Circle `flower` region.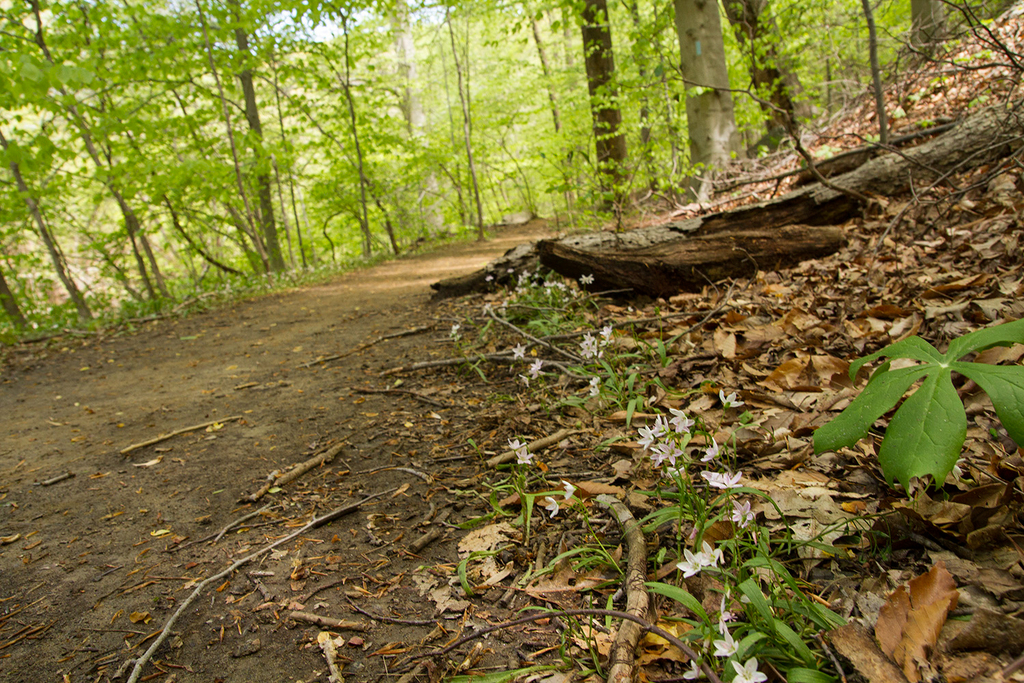
Region: bbox=[720, 390, 743, 413].
